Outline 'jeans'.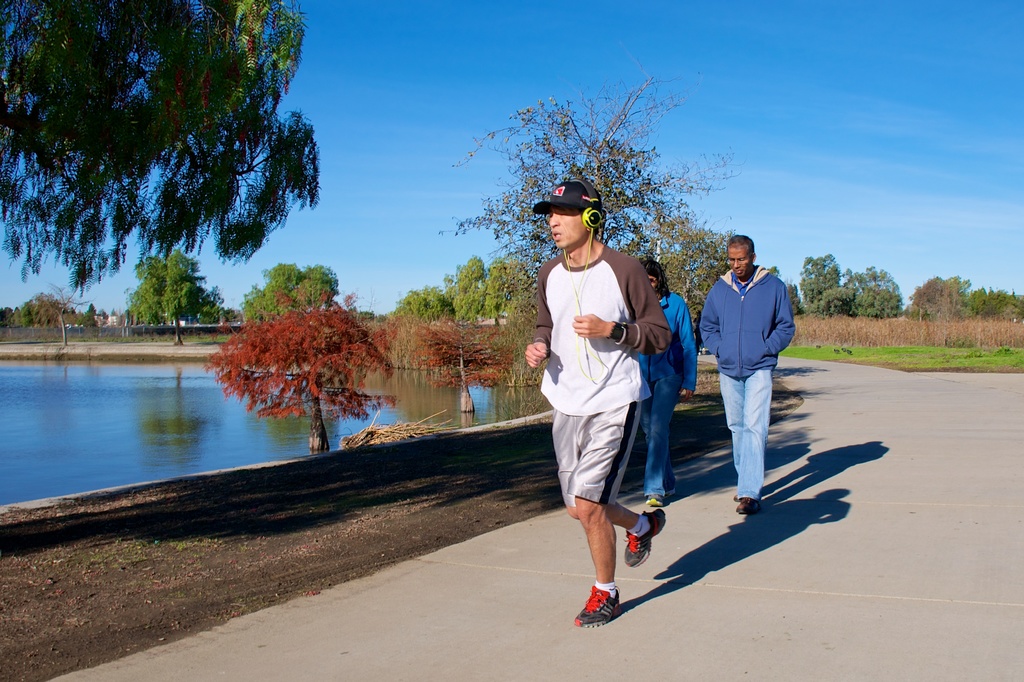
Outline: detection(632, 379, 682, 500).
